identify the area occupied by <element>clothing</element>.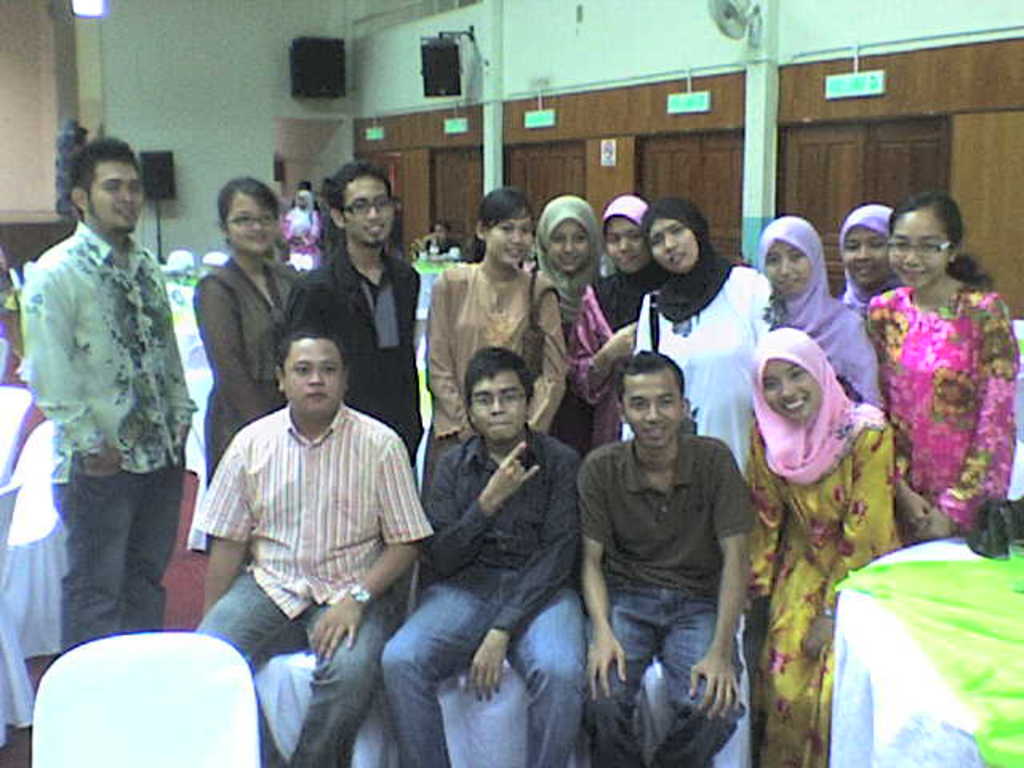
Area: [750, 354, 891, 766].
